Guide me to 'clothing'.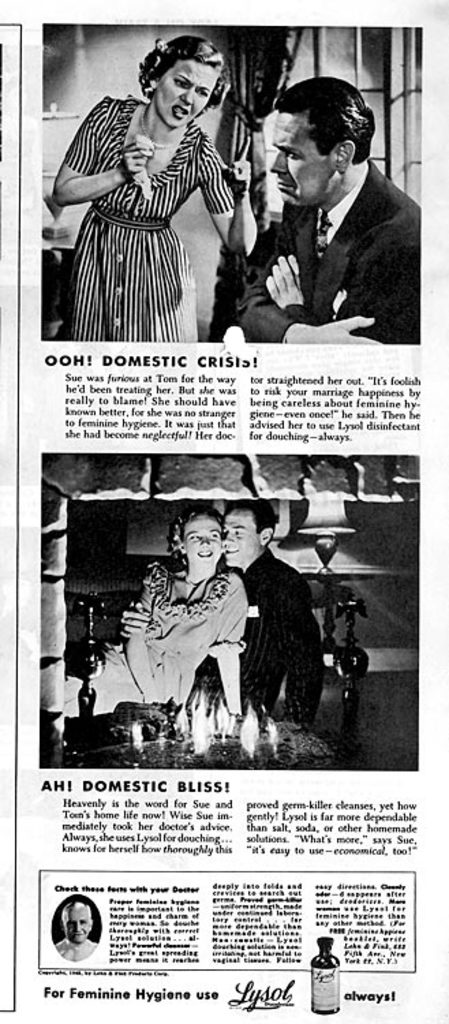
Guidance: bbox(235, 550, 322, 744).
